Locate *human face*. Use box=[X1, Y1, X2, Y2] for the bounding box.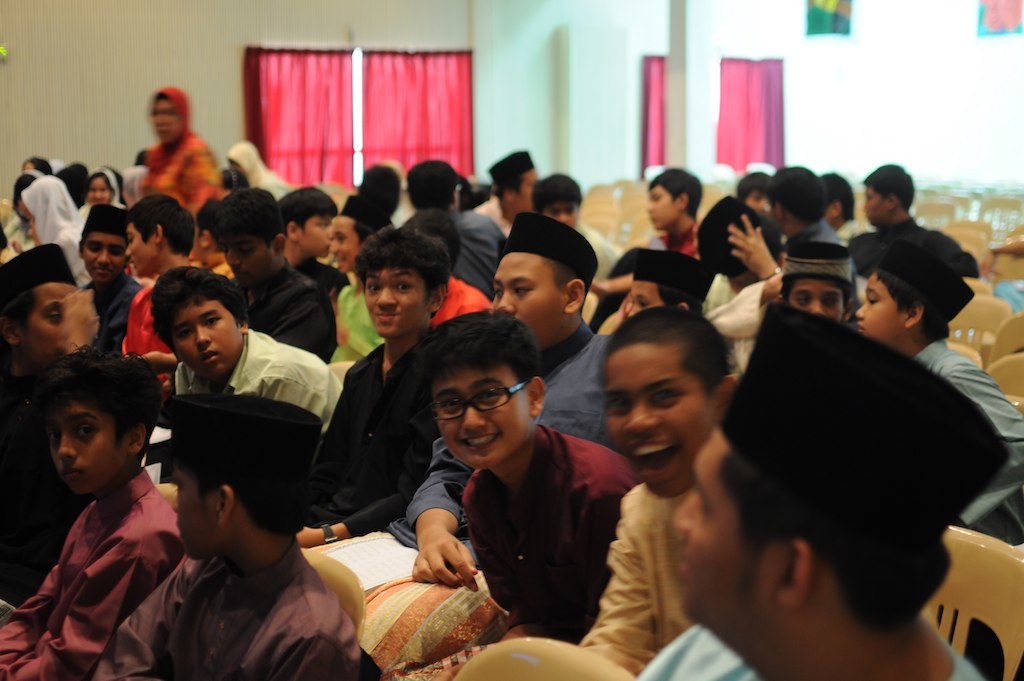
box=[636, 174, 668, 240].
